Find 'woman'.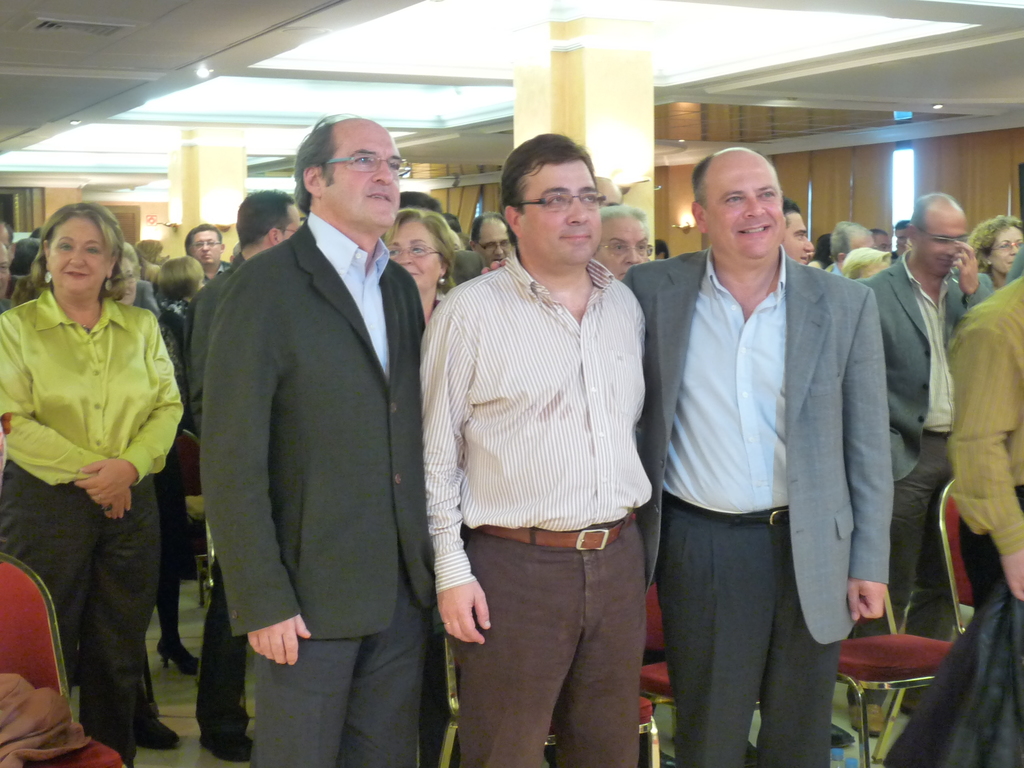
detection(386, 207, 463, 319).
